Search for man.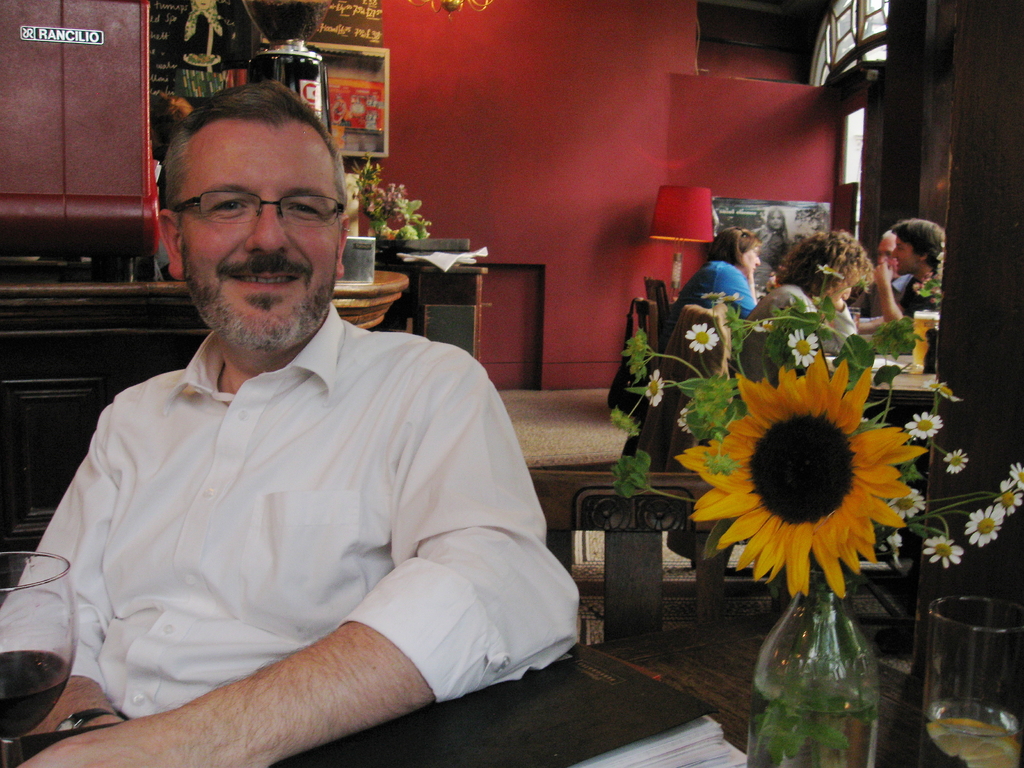
Found at region(0, 78, 578, 767).
